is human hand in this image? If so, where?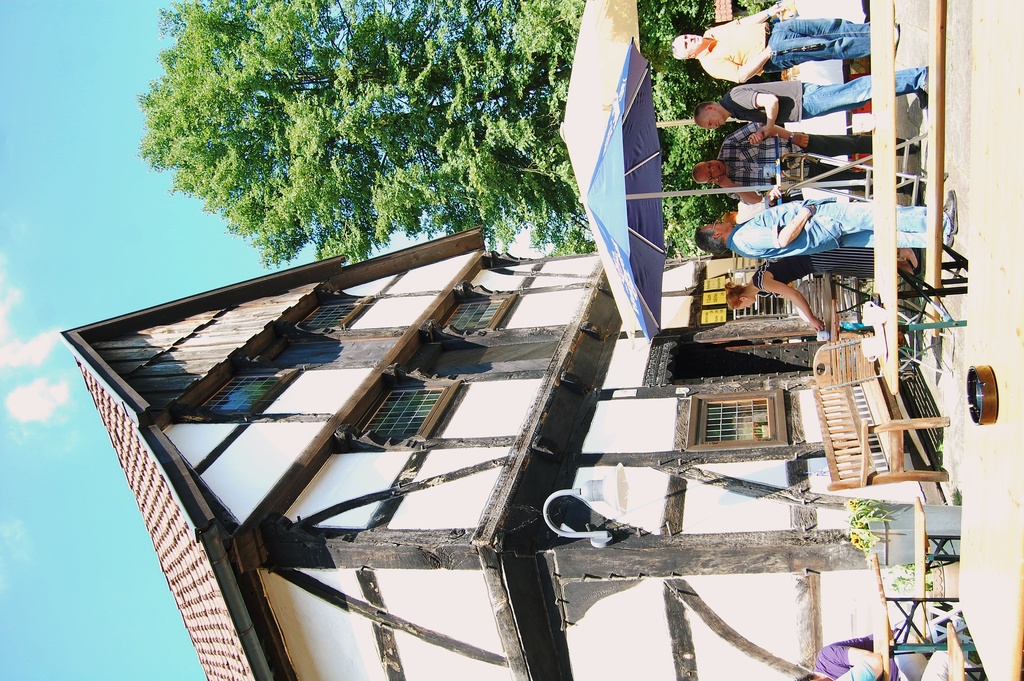
Yes, at rect(801, 205, 818, 220).
